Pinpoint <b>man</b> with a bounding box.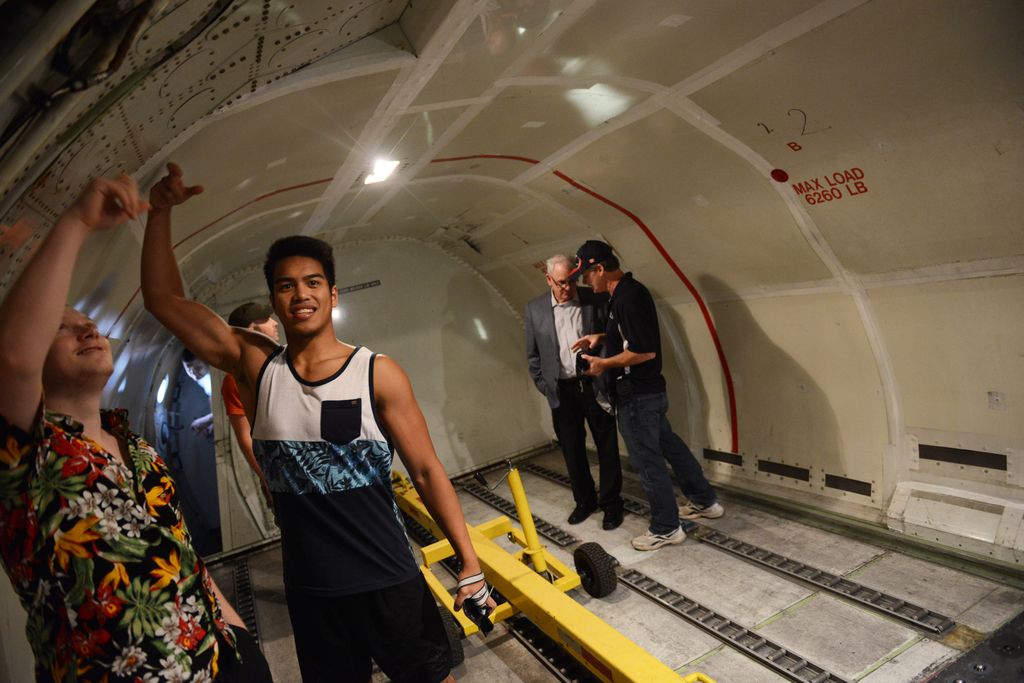
crop(568, 239, 727, 549).
